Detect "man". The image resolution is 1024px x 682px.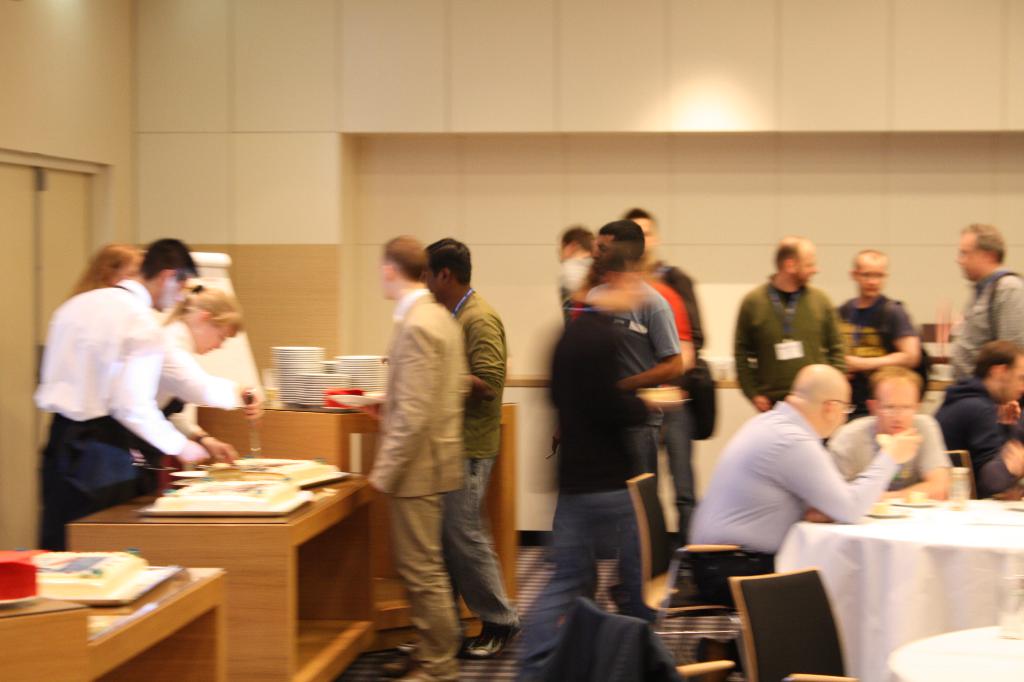
box(943, 215, 1023, 398).
